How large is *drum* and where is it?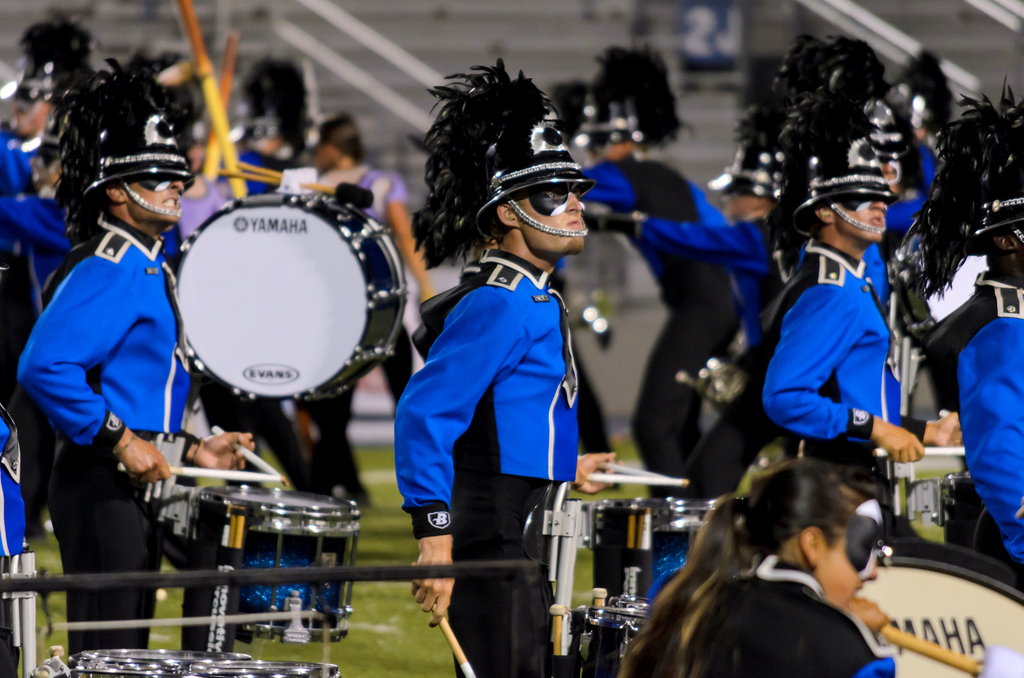
Bounding box: l=173, t=189, r=405, b=399.
